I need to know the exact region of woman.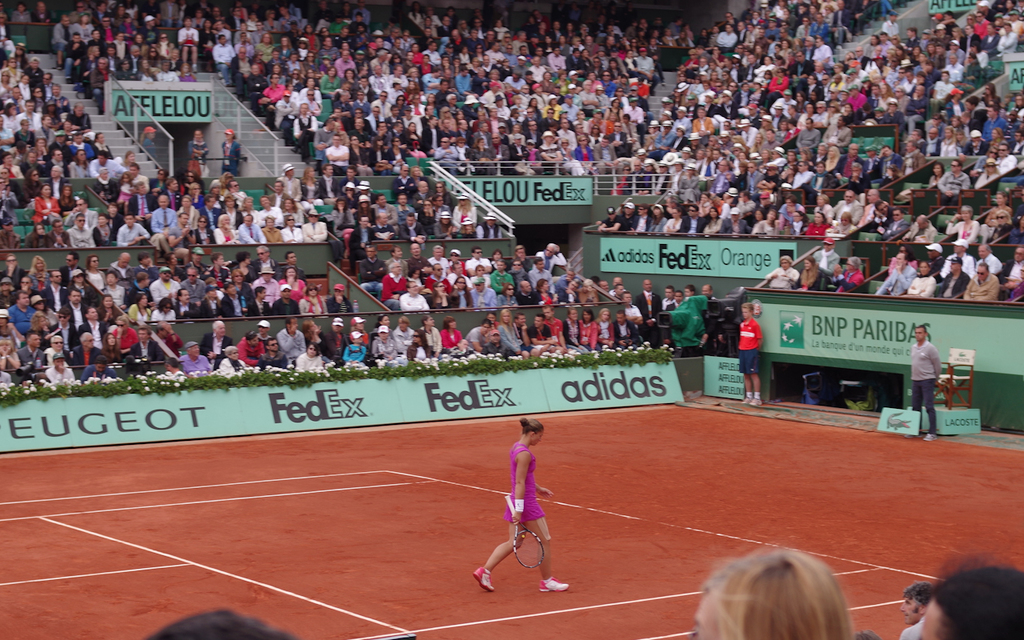
Region: box(541, 71, 556, 94).
